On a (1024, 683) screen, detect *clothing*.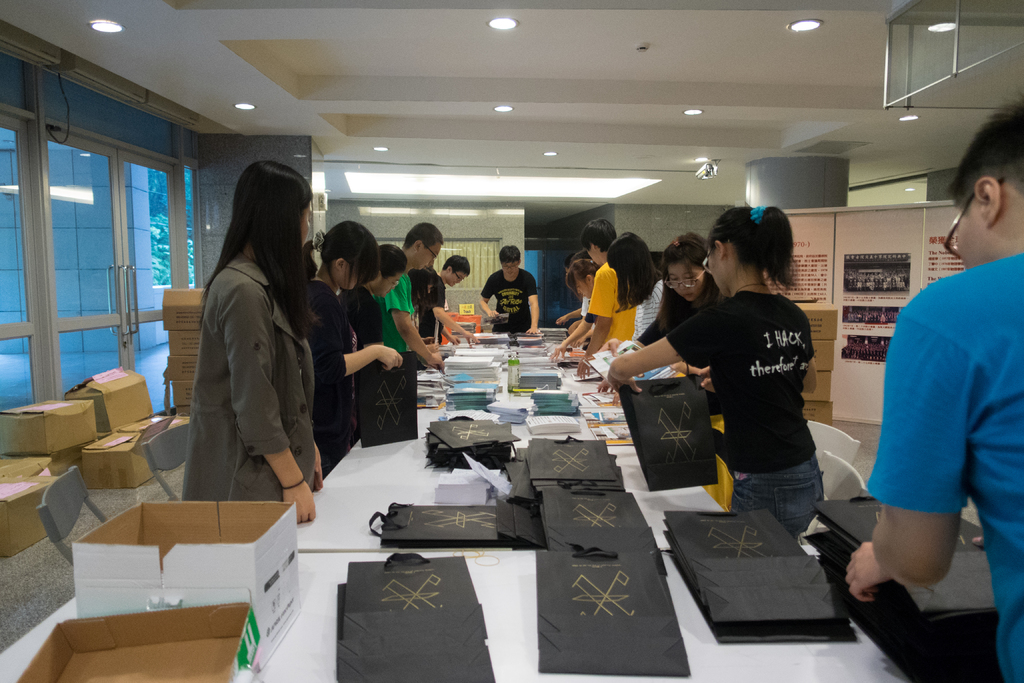
pyautogui.locateOnScreen(586, 263, 637, 352).
